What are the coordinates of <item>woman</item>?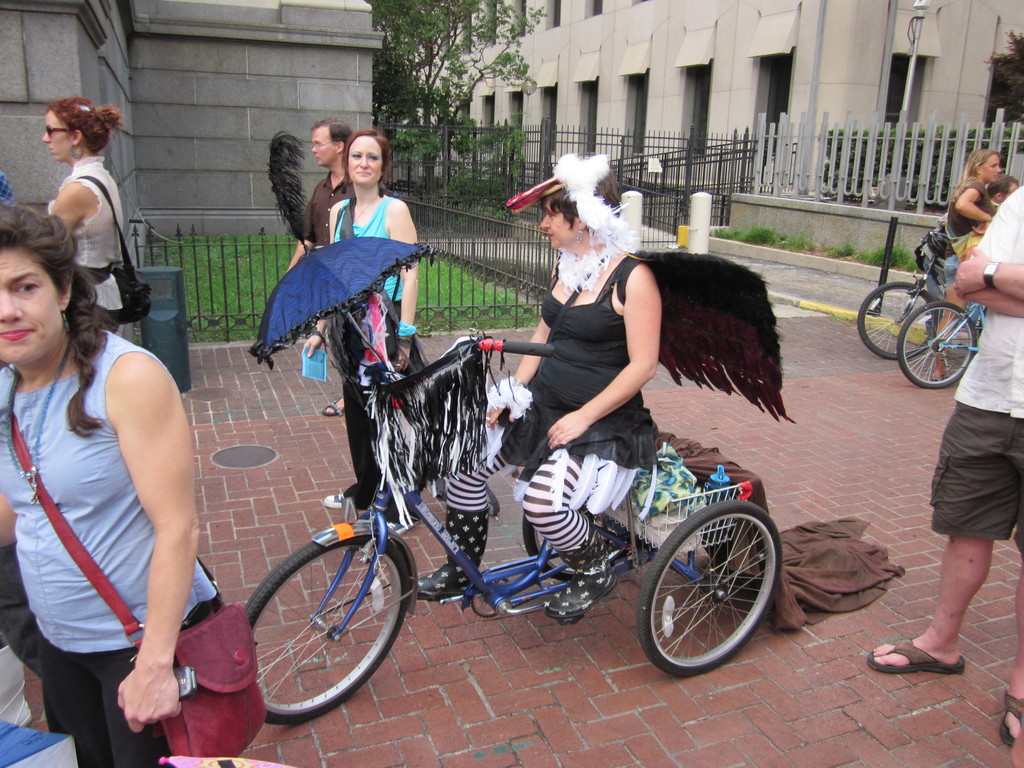
{"left": 19, "top": 193, "right": 225, "bottom": 766}.
